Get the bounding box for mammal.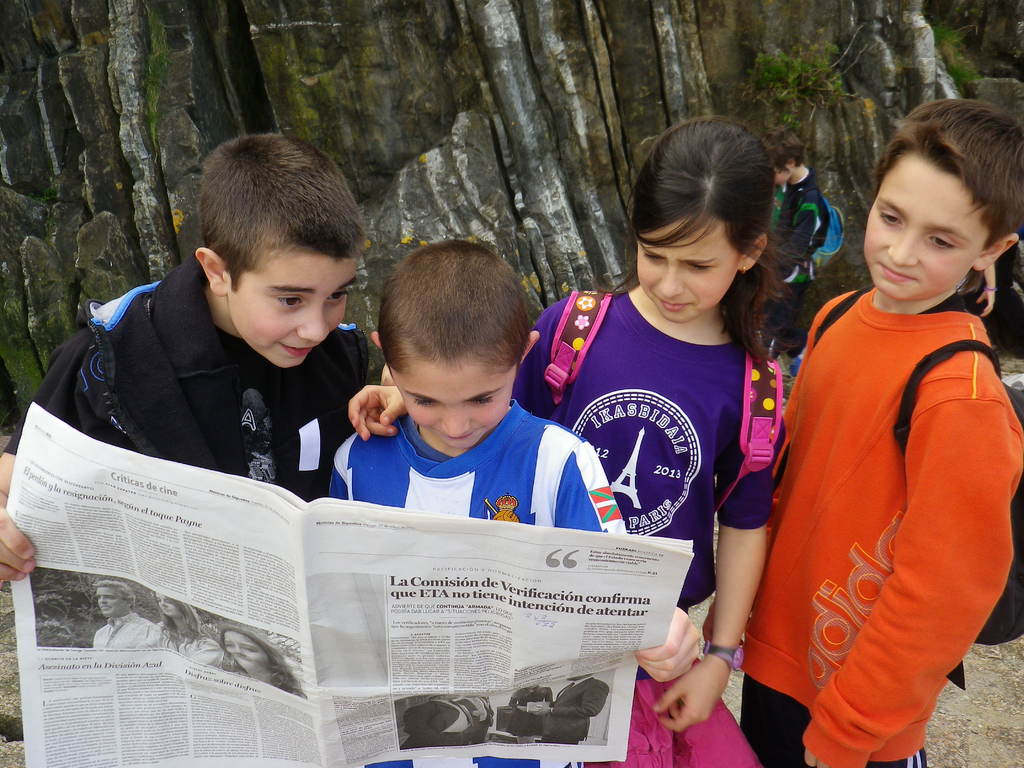
select_region(133, 593, 225, 669).
